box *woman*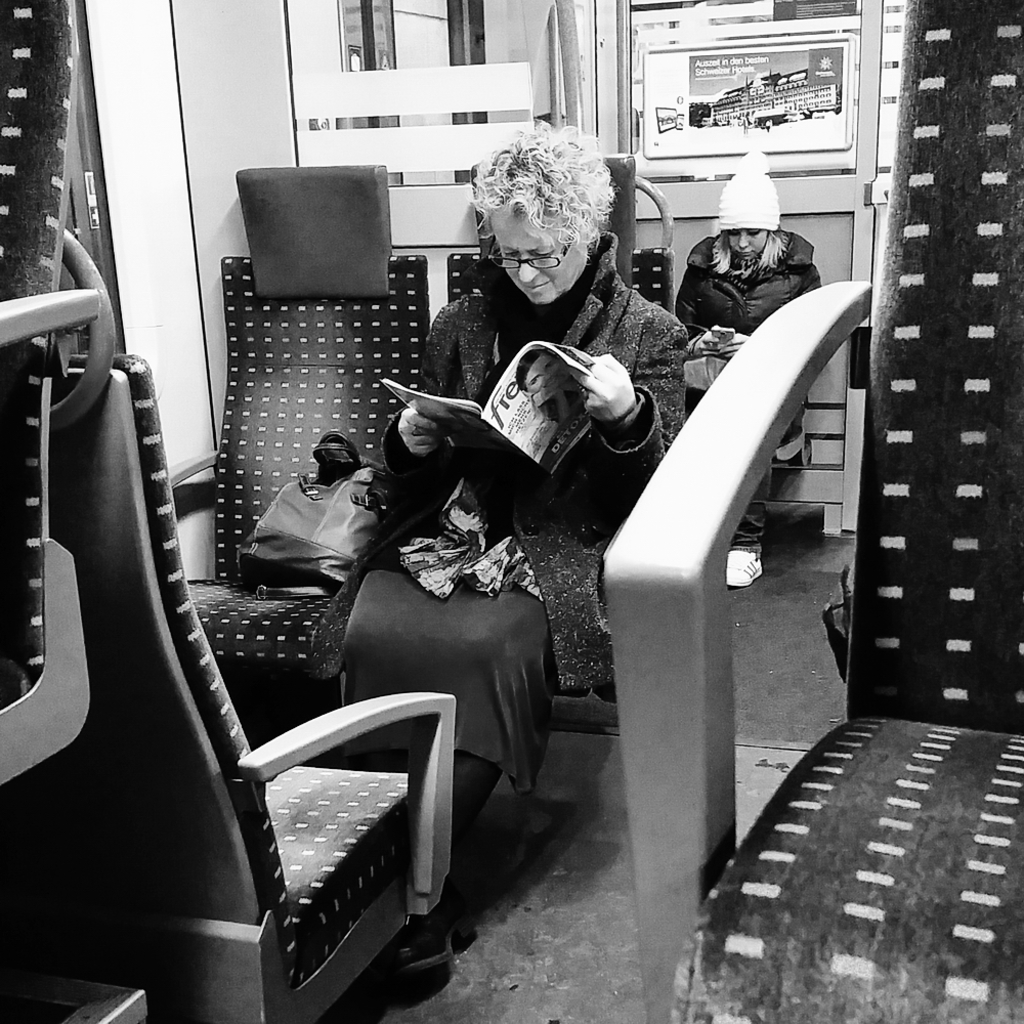
bbox(671, 150, 815, 590)
